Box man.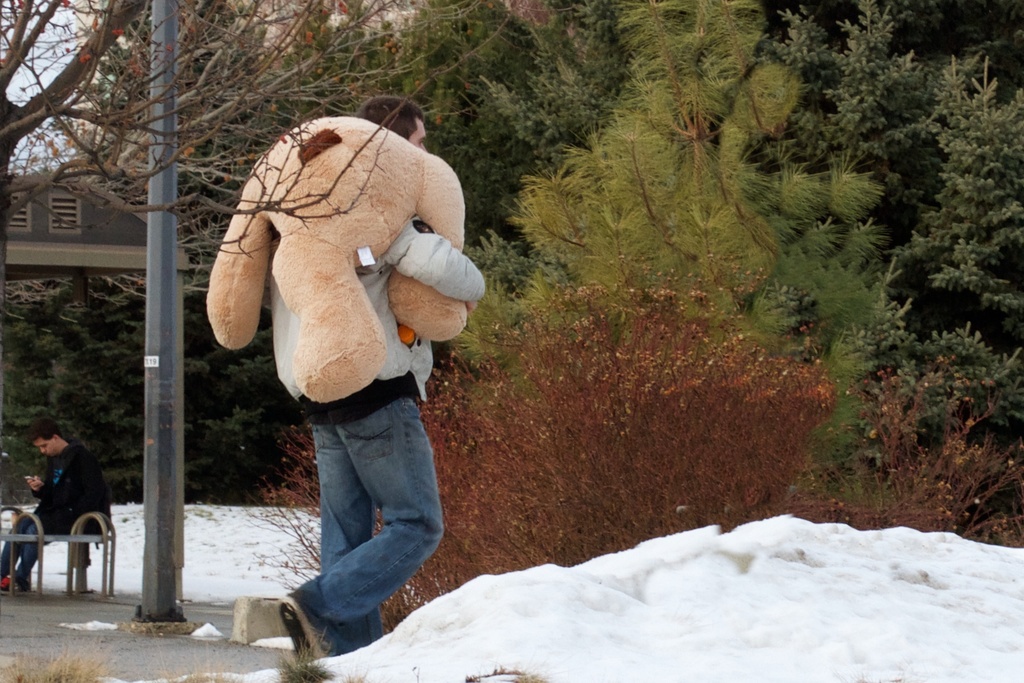
bbox=(0, 418, 109, 594).
